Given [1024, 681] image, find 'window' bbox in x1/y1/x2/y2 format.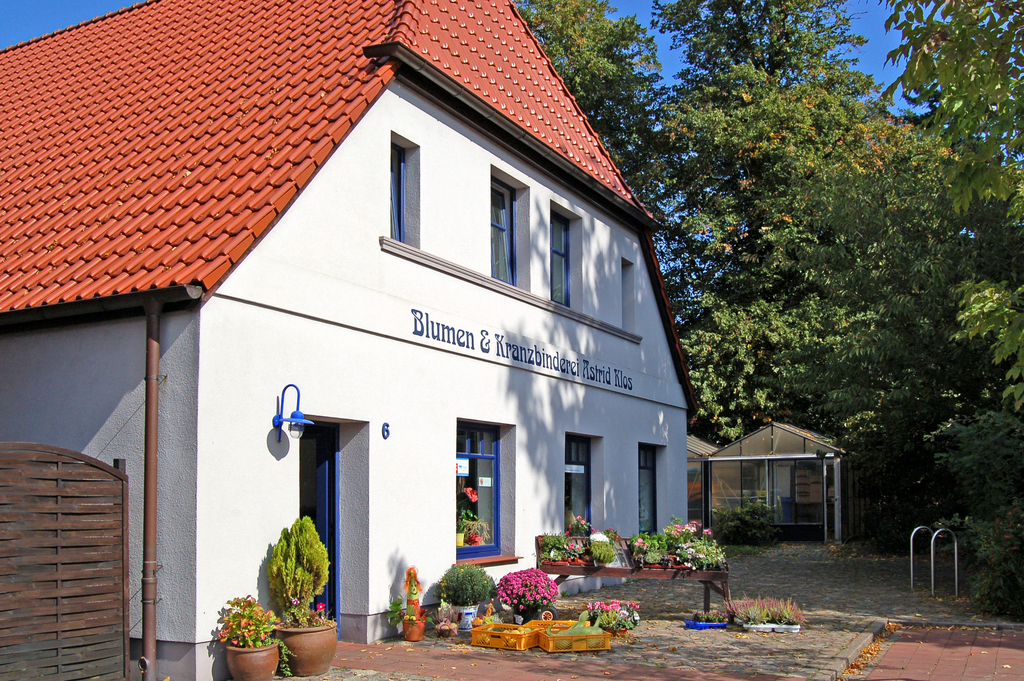
612/249/643/346.
